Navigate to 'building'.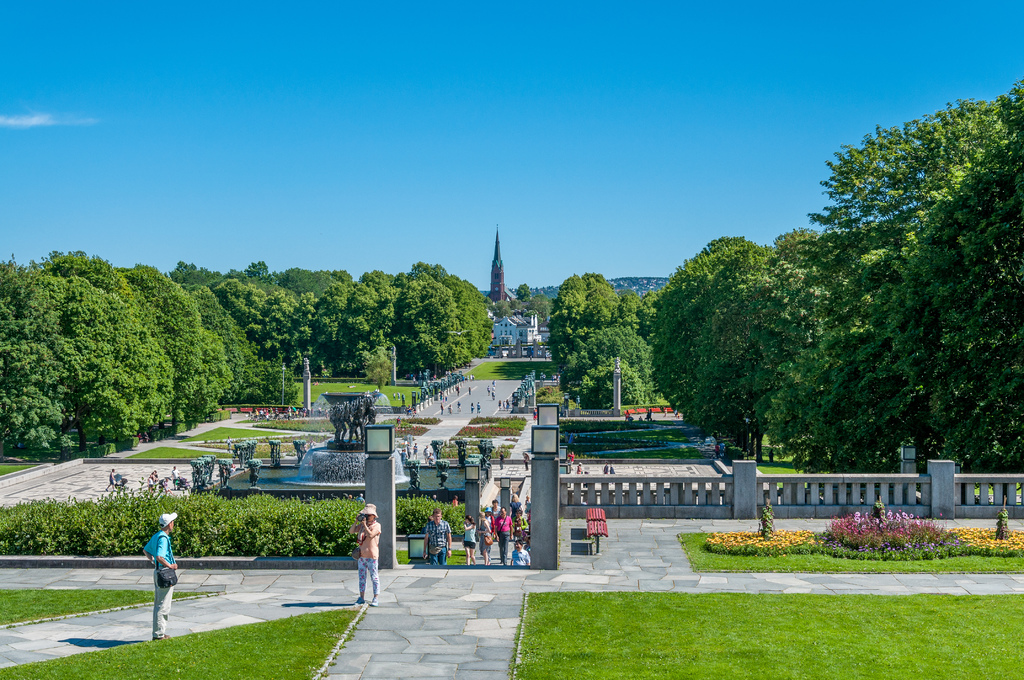
Navigation target: locate(491, 232, 504, 300).
